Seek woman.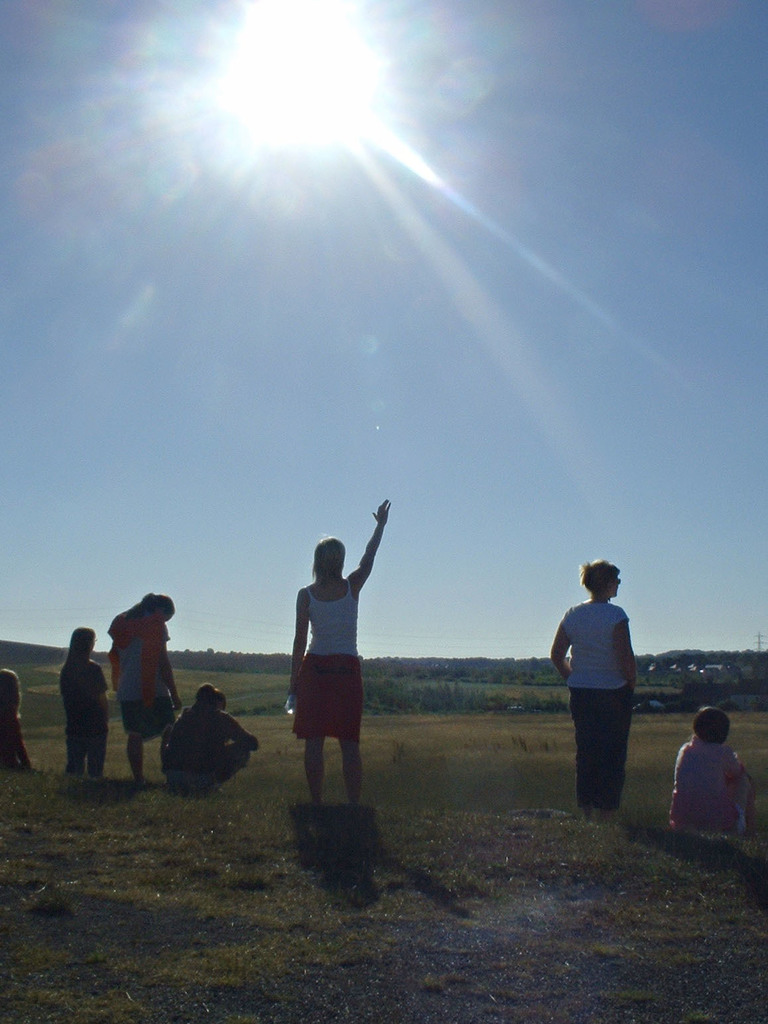
detection(111, 594, 179, 776).
